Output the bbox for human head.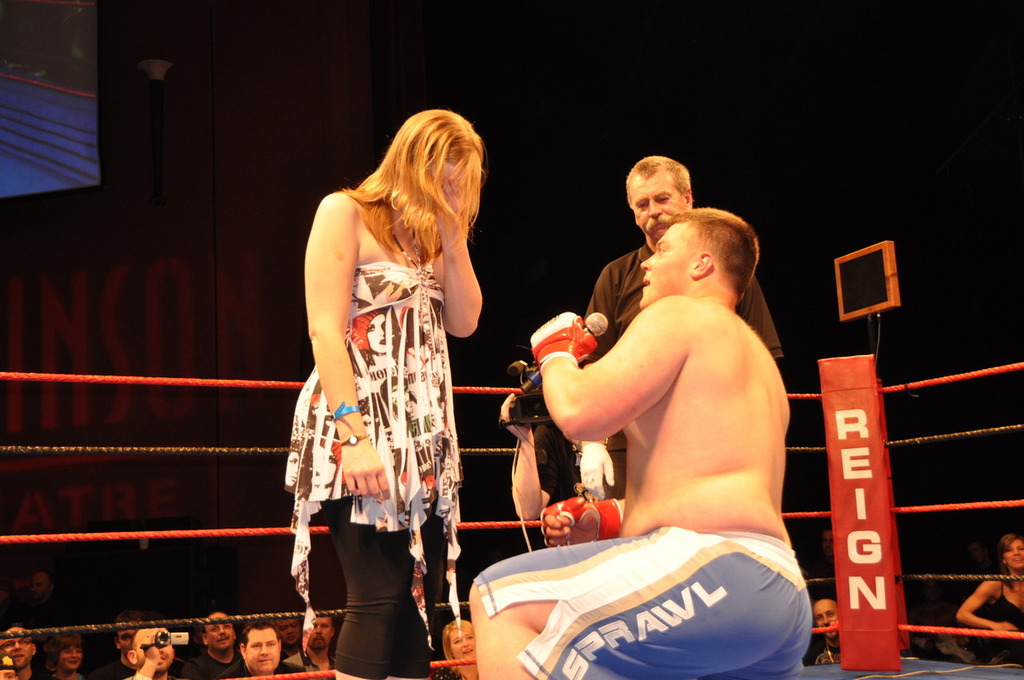
bbox(113, 609, 148, 653).
